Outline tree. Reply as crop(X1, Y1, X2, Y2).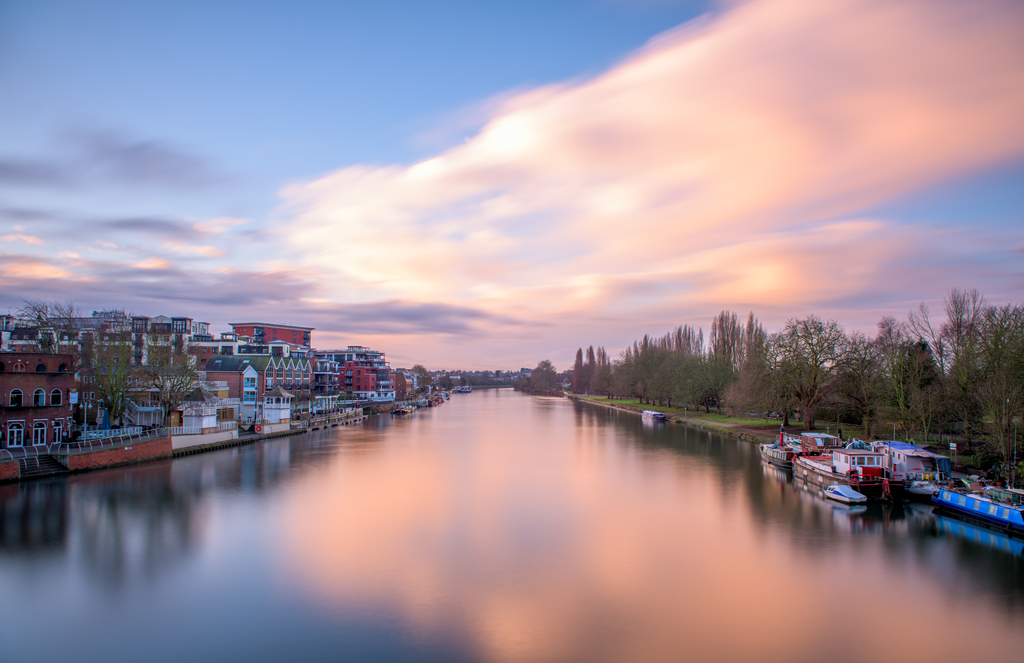
crop(904, 378, 934, 433).
